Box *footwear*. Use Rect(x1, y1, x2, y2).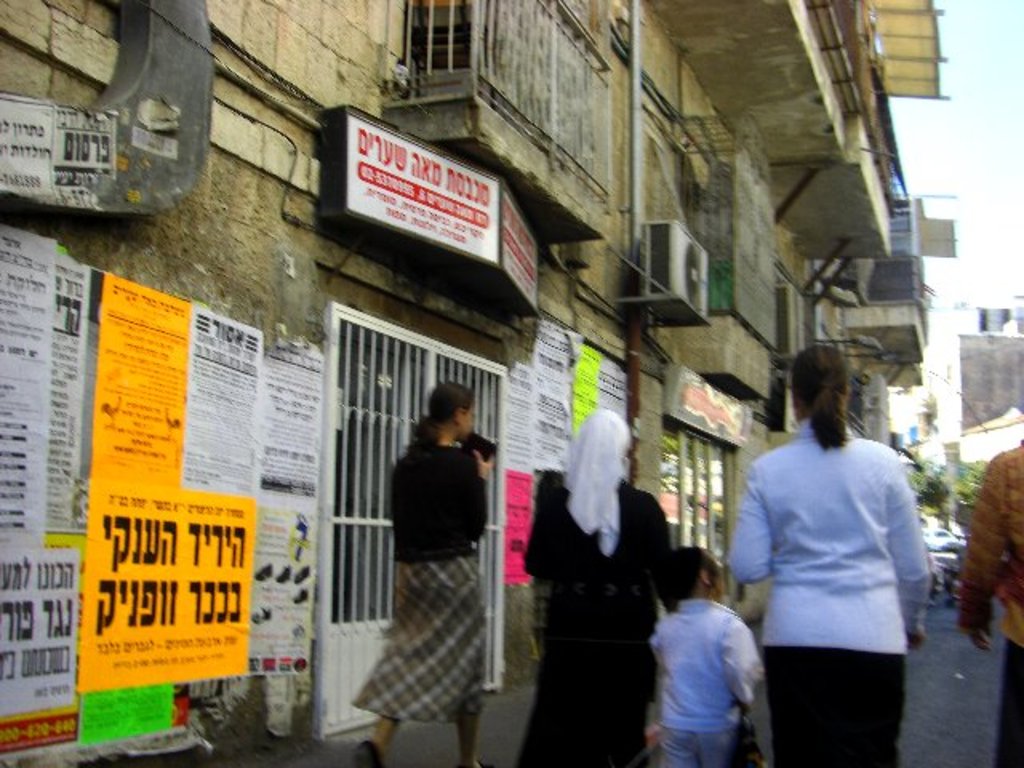
Rect(354, 738, 382, 766).
